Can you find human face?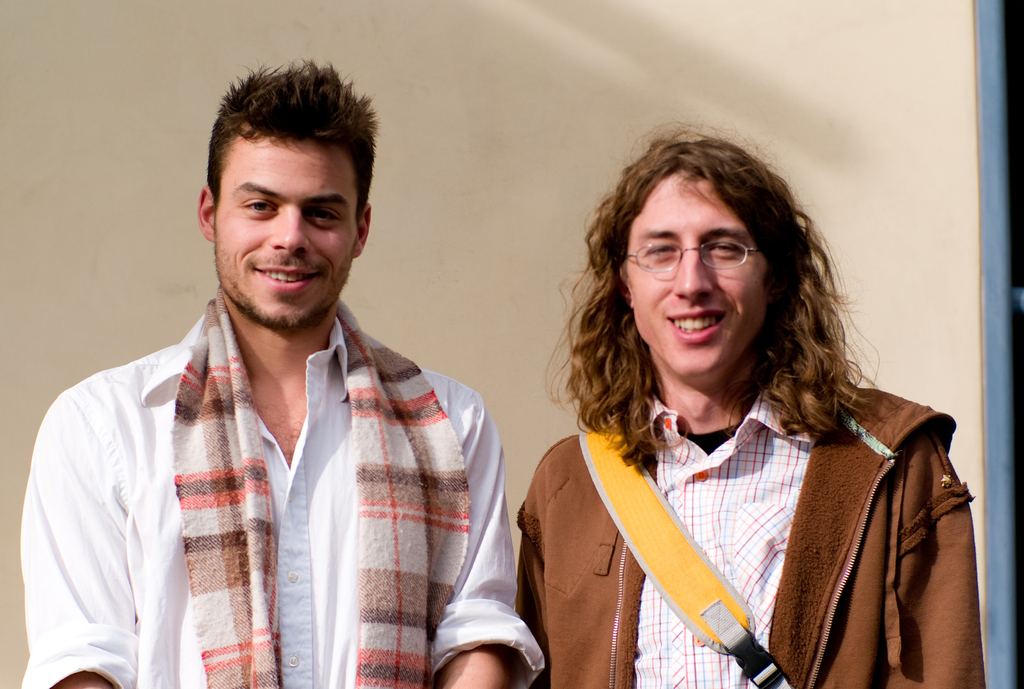
Yes, bounding box: bbox=(215, 147, 356, 324).
